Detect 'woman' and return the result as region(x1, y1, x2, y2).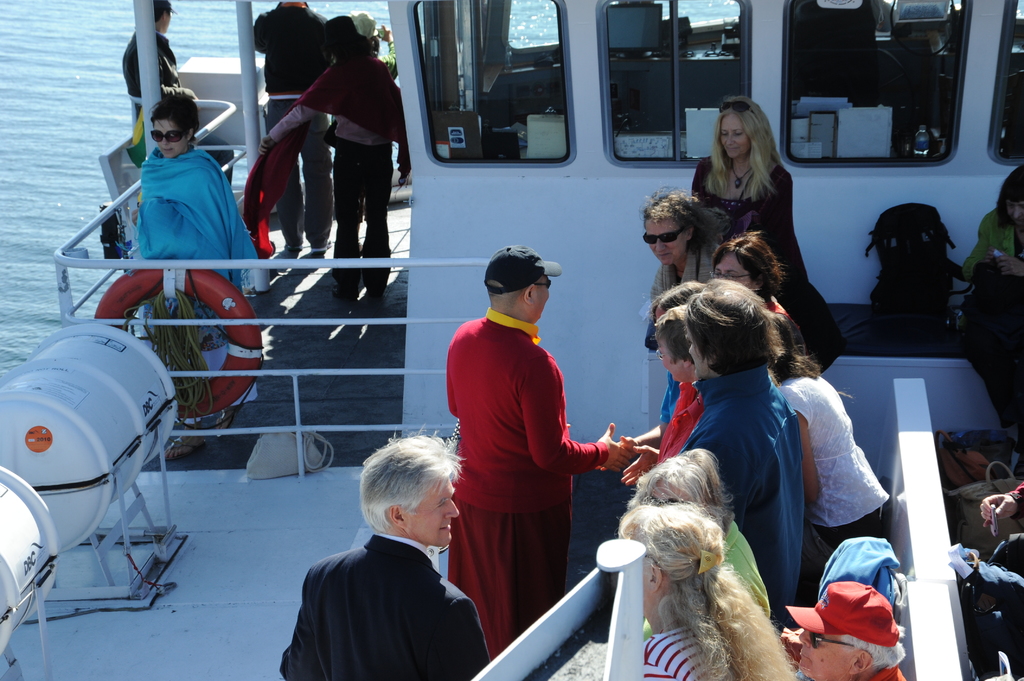
region(762, 307, 895, 551).
